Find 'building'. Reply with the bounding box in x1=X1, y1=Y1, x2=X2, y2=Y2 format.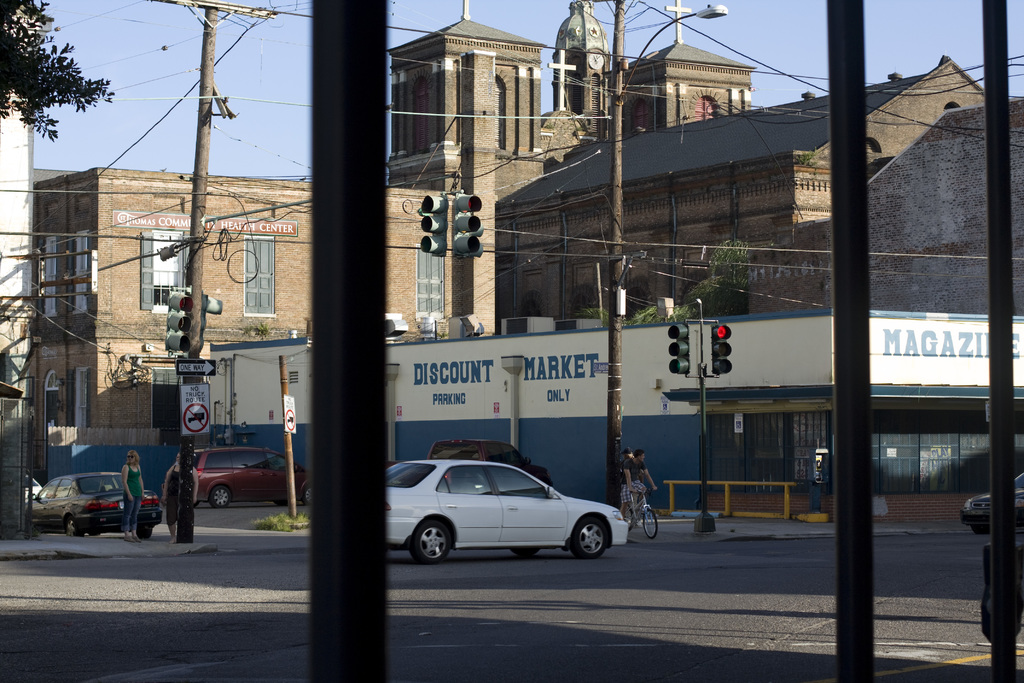
x1=28, y1=168, x2=453, y2=483.
